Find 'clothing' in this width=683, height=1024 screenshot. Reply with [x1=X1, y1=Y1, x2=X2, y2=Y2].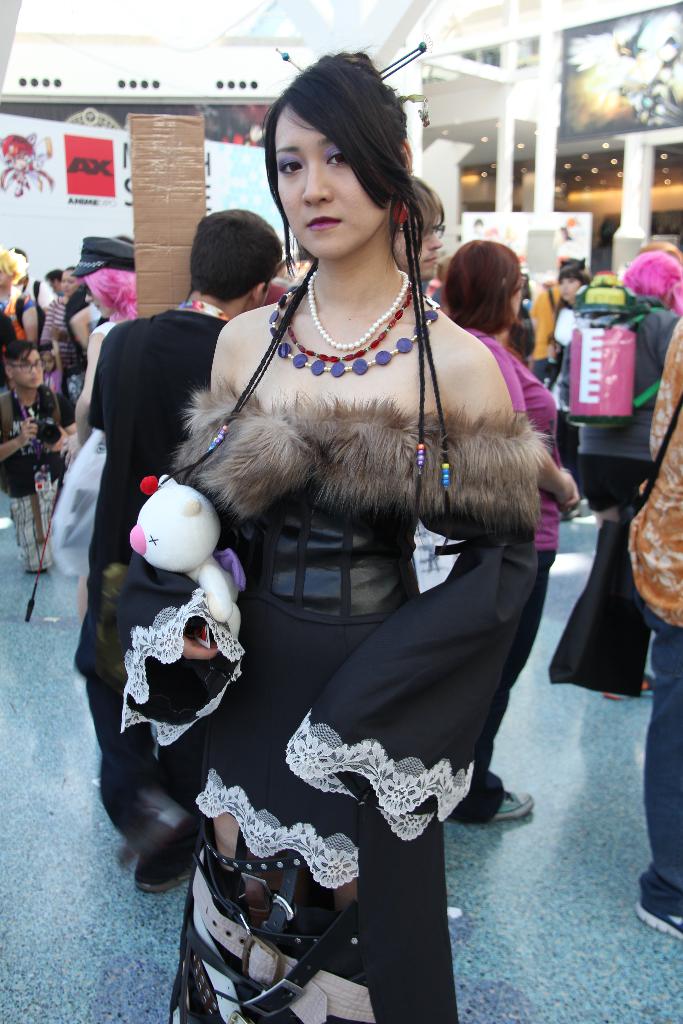
[x1=174, y1=384, x2=540, y2=957].
